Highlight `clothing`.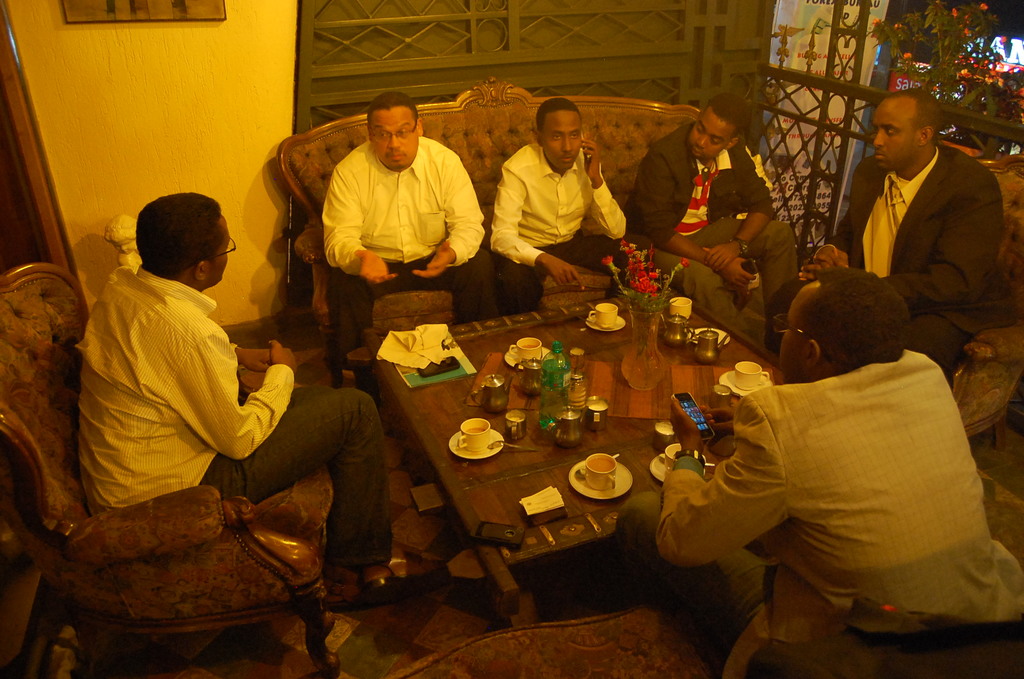
Highlighted region: rect(793, 144, 1012, 350).
